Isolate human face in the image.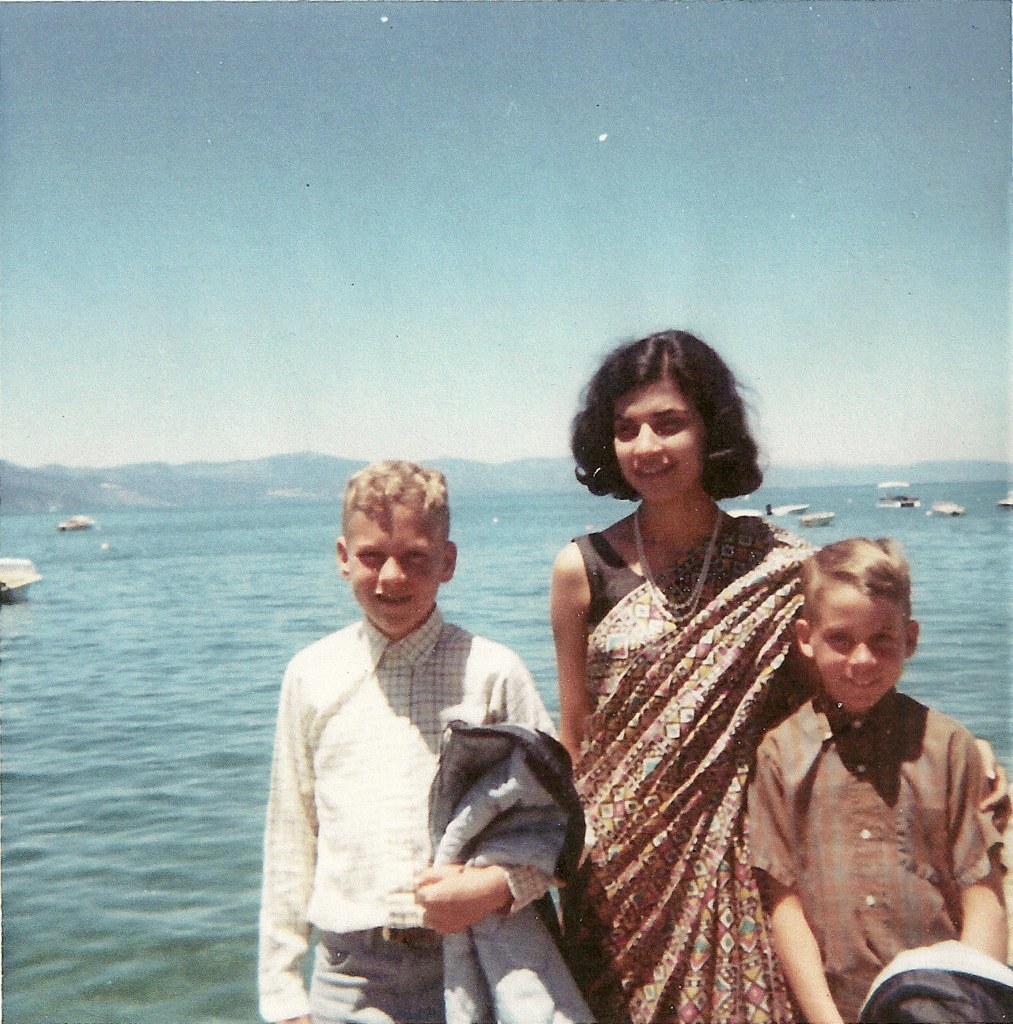
Isolated region: box=[812, 581, 905, 709].
